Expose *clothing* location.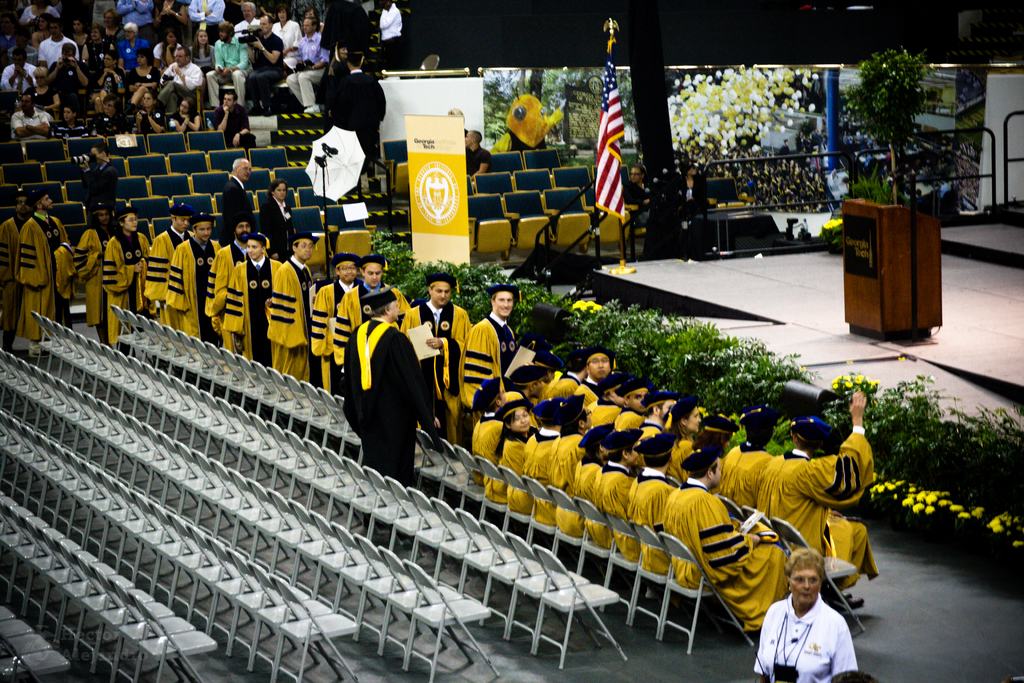
Exposed at 162:62:202:110.
